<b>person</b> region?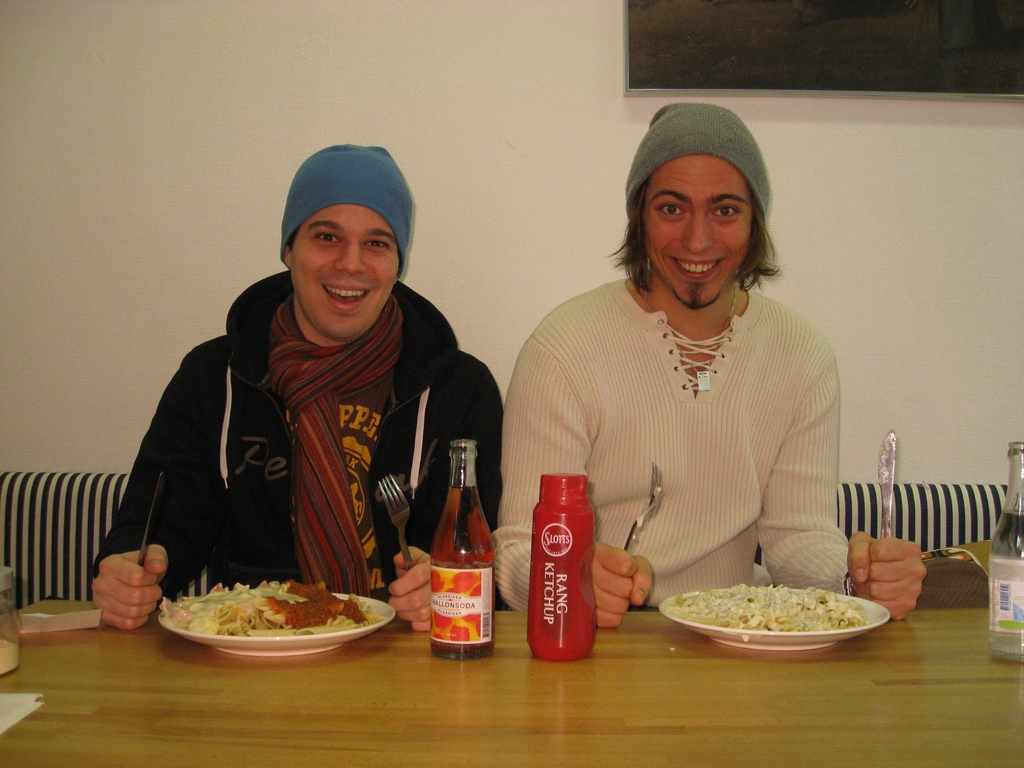
bbox=(489, 101, 931, 626)
